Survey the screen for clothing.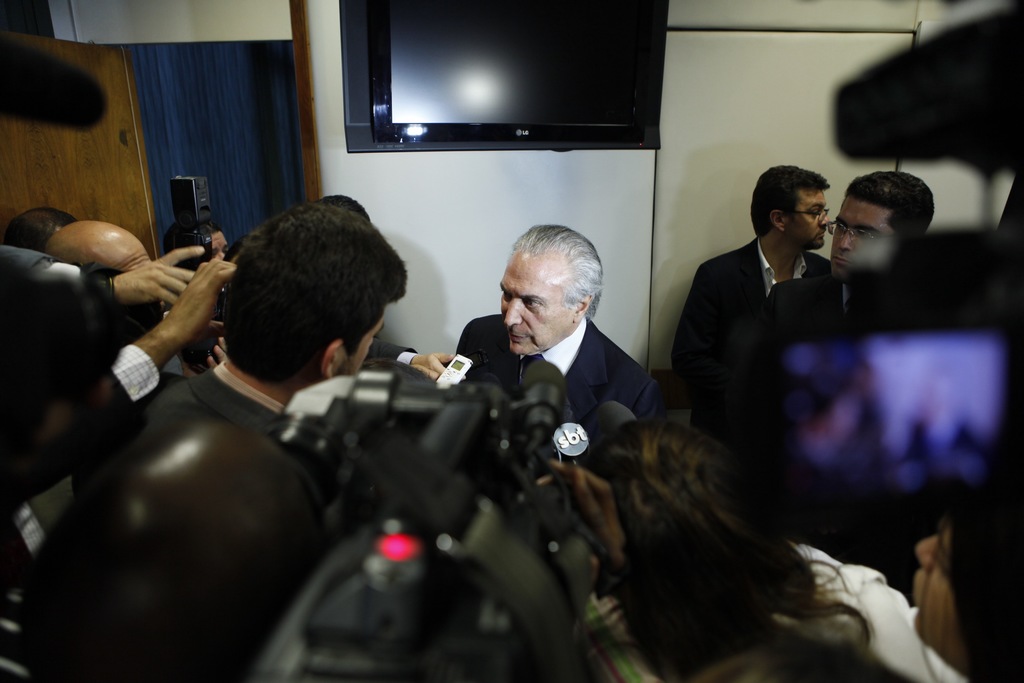
Survey found: 766/273/876/374.
